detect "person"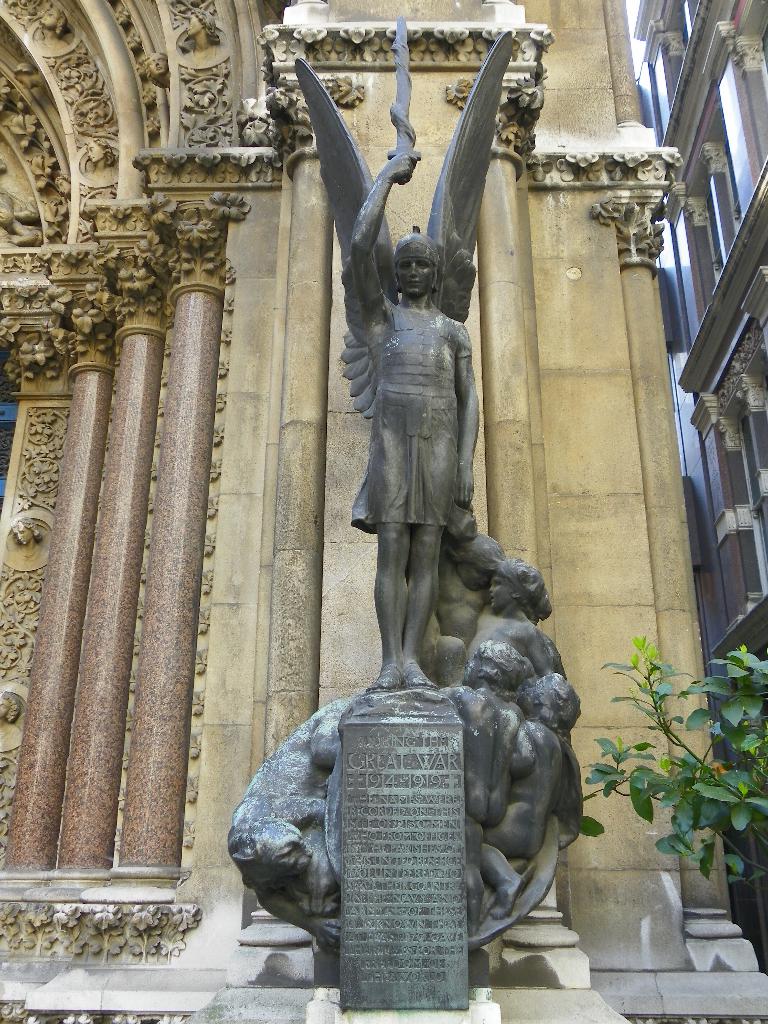
<bbox>352, 148, 479, 691</bbox>
